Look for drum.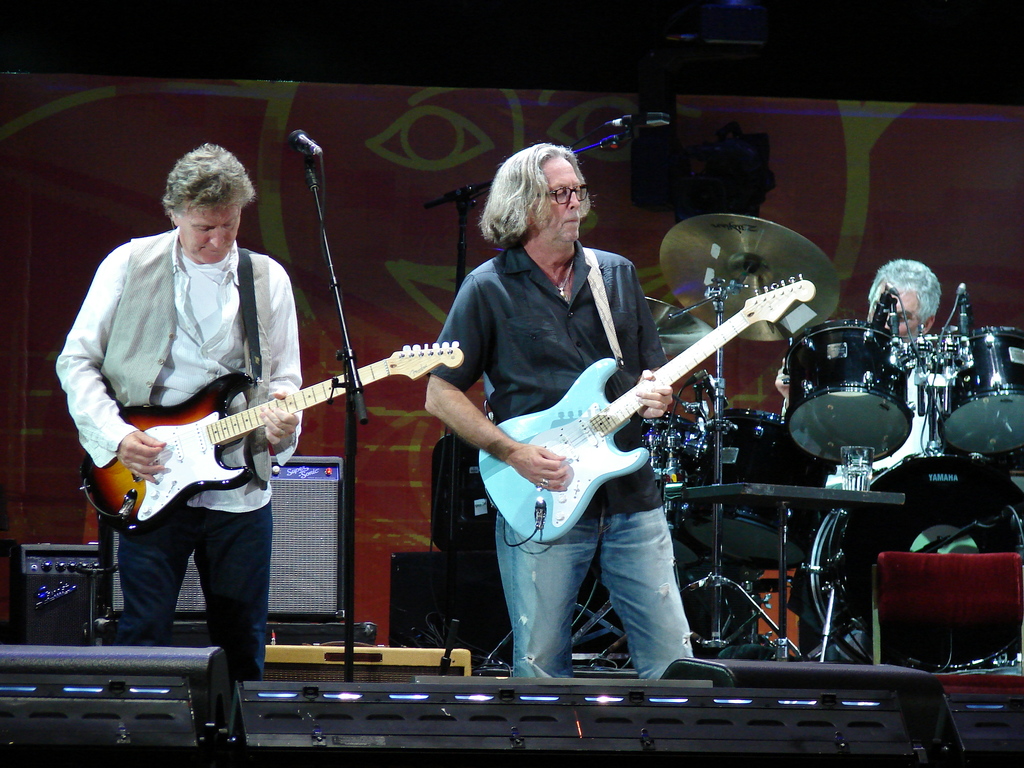
Found: (left=808, top=449, right=1023, bottom=676).
